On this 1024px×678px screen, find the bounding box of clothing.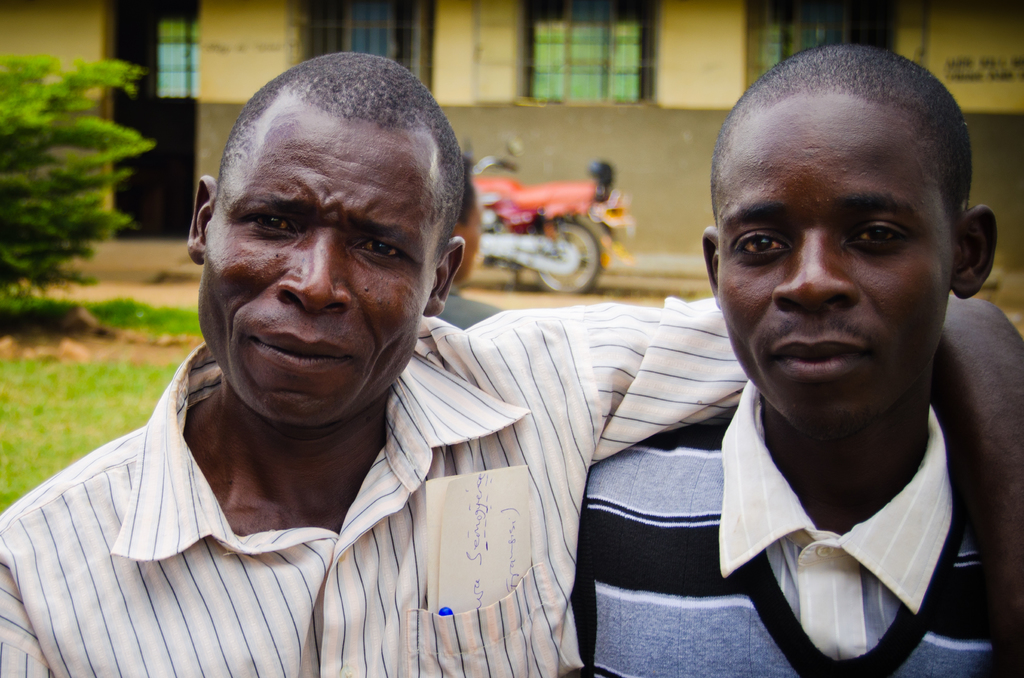
Bounding box: {"x1": 0, "y1": 295, "x2": 712, "y2": 677}.
